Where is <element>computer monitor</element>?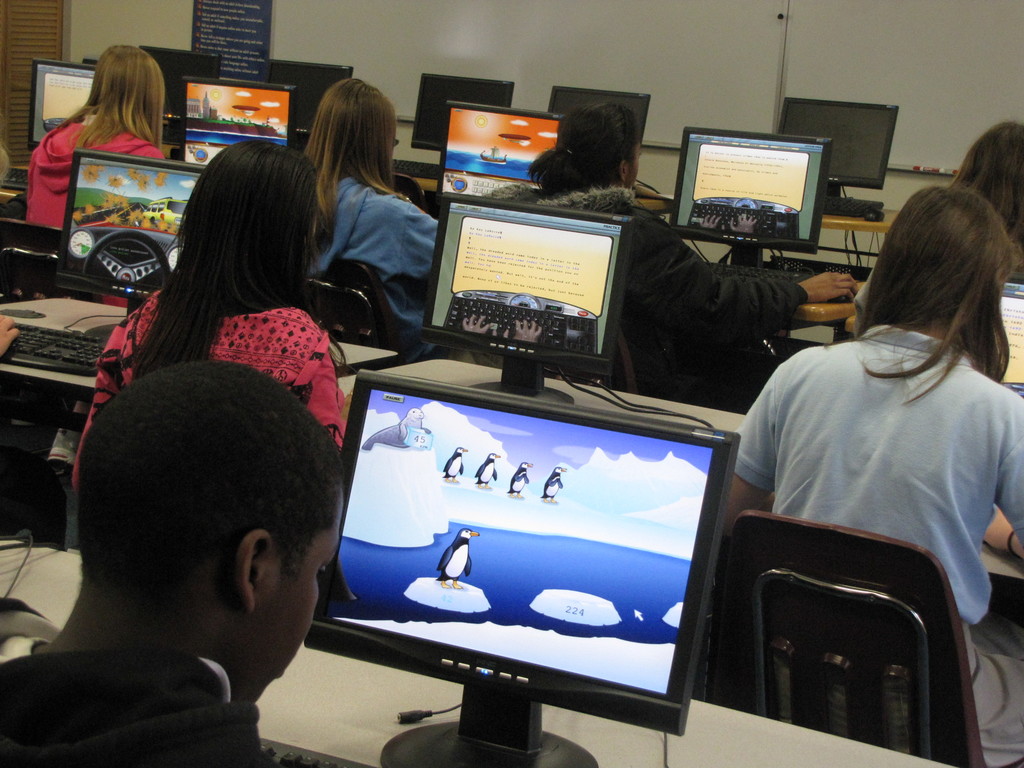
<box>546,84,653,143</box>.
